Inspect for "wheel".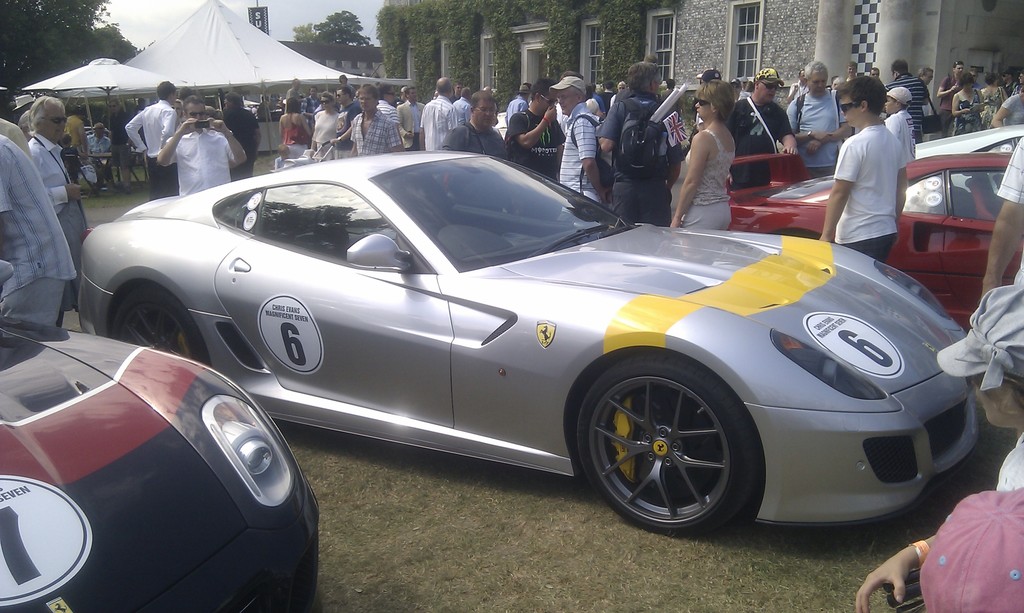
Inspection: [584,360,765,528].
